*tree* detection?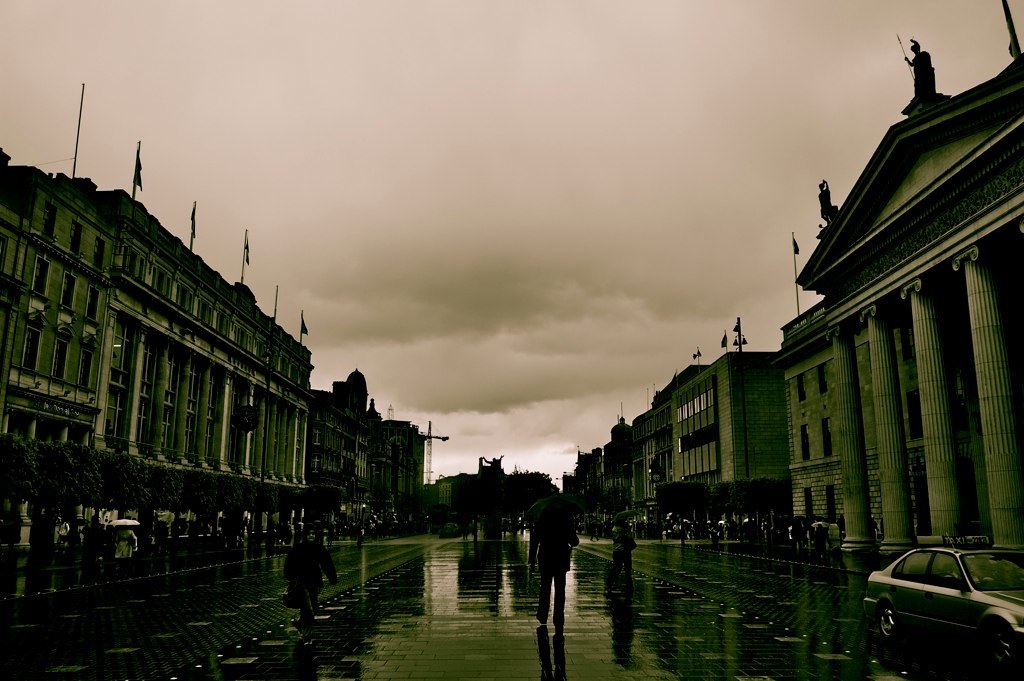
BBox(513, 472, 563, 495)
